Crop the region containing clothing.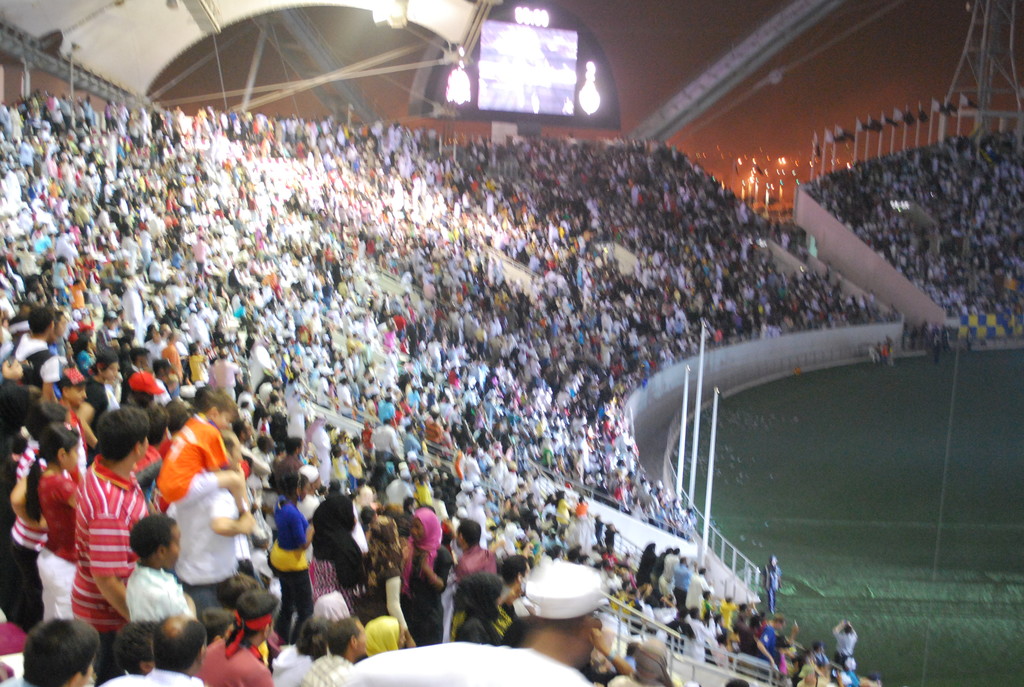
Crop region: (left=123, top=555, right=194, bottom=620).
